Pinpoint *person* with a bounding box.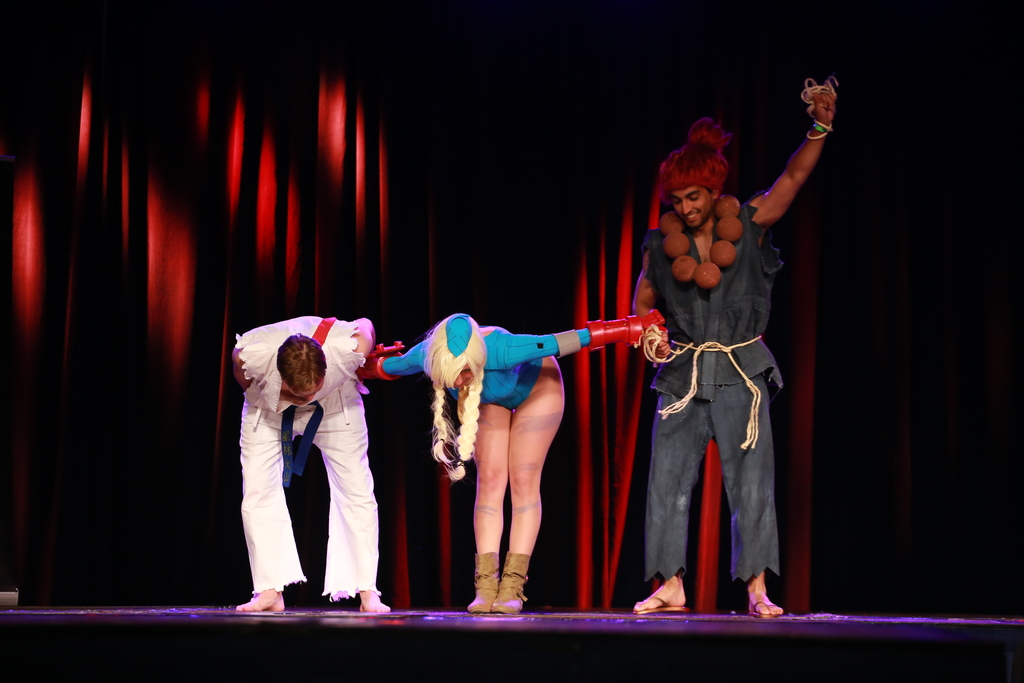
[x1=612, y1=65, x2=844, y2=628].
